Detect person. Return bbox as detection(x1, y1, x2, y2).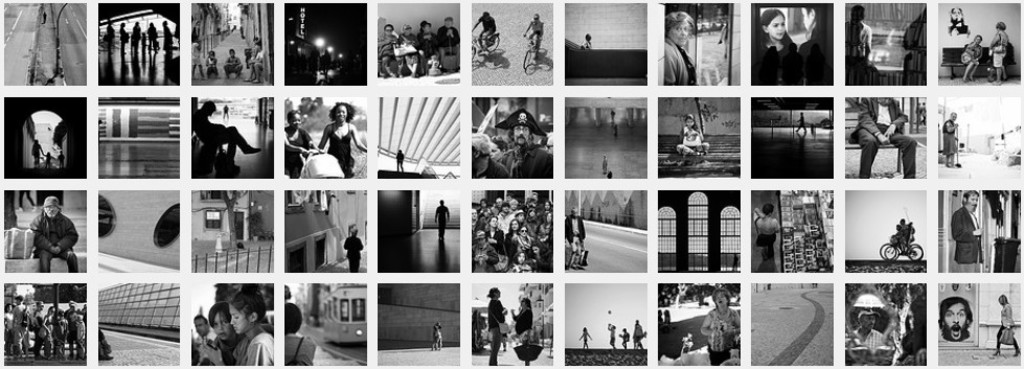
detection(946, 186, 981, 274).
